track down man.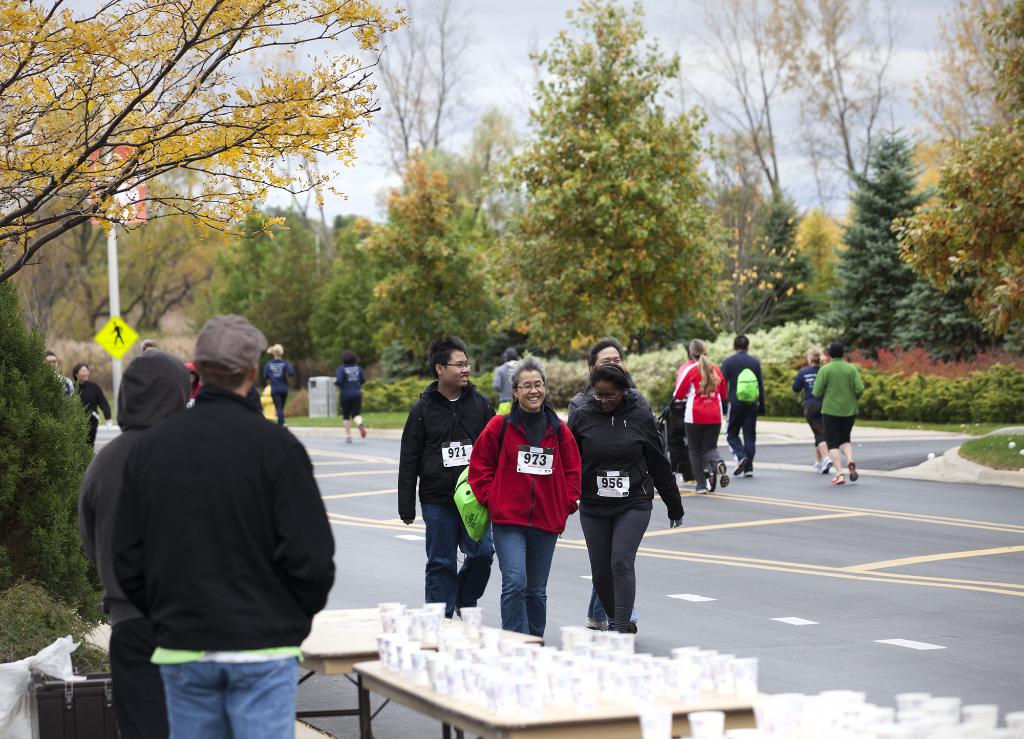
Tracked to rect(69, 347, 203, 738).
